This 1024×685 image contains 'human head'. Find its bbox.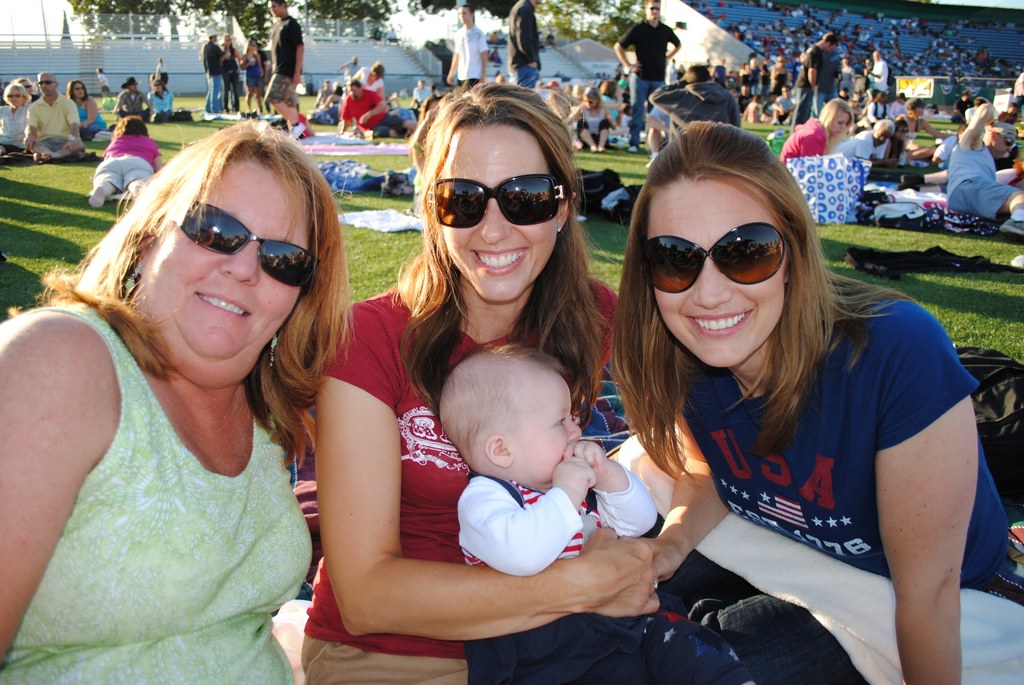
left=268, top=0, right=289, bottom=21.
